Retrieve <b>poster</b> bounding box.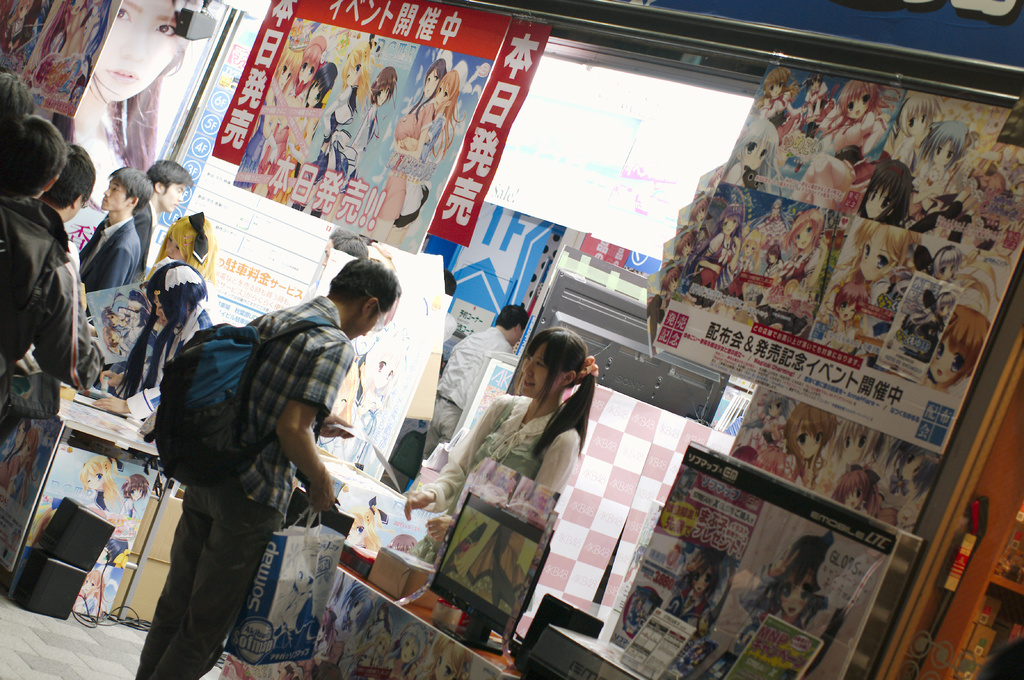
Bounding box: Rect(653, 58, 1023, 452).
